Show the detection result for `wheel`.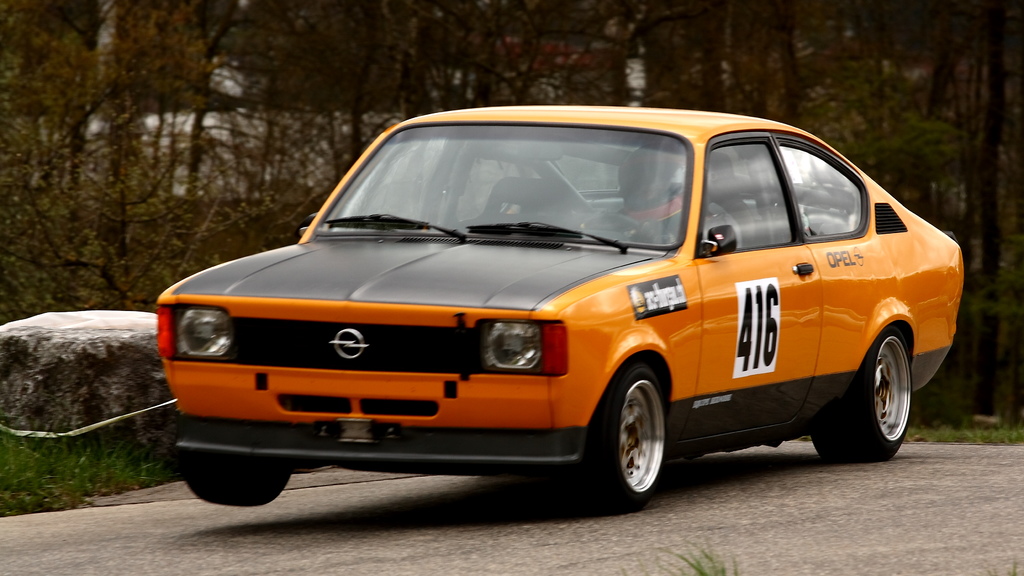
<bbox>181, 454, 291, 507</bbox>.
